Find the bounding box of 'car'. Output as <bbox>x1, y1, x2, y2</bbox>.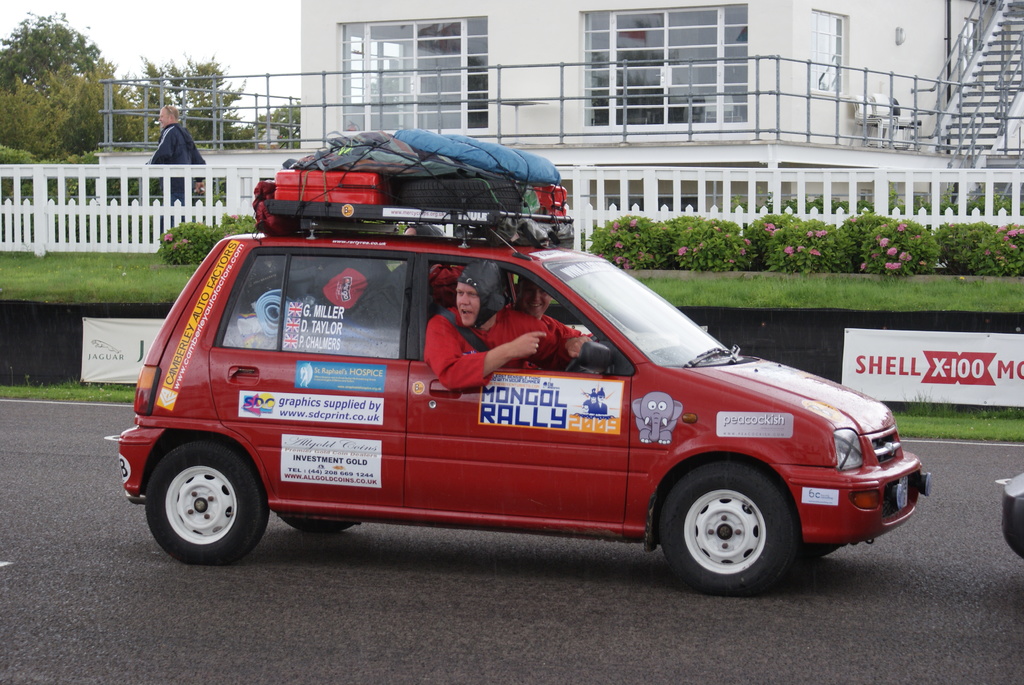
<bbox>1000, 471, 1023, 556</bbox>.
